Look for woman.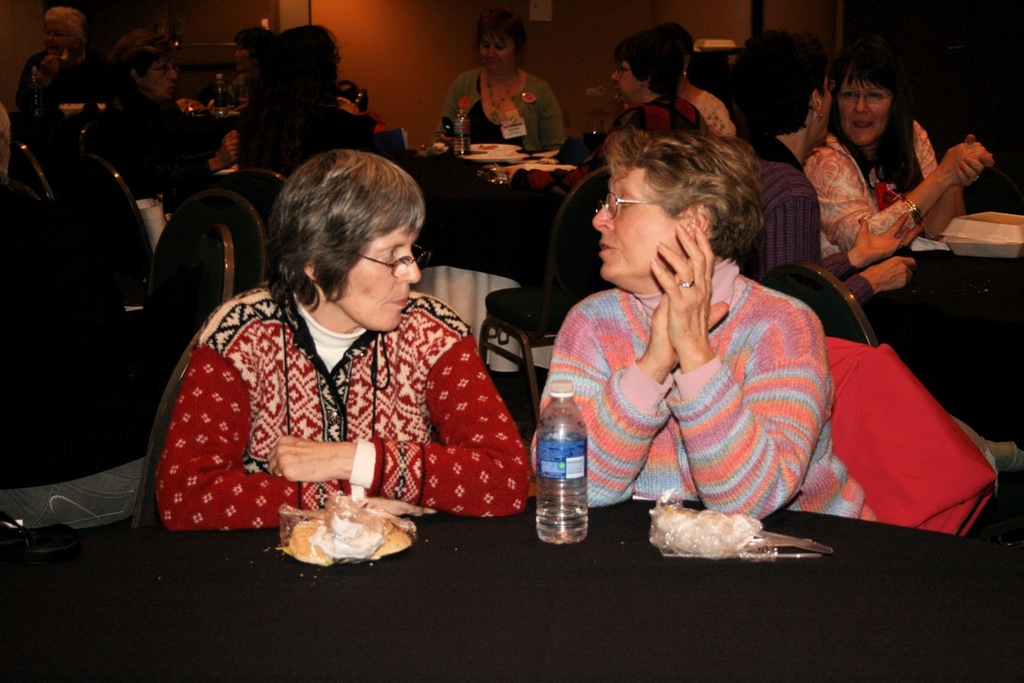
Found: pyautogui.locateOnScreen(148, 143, 540, 534).
